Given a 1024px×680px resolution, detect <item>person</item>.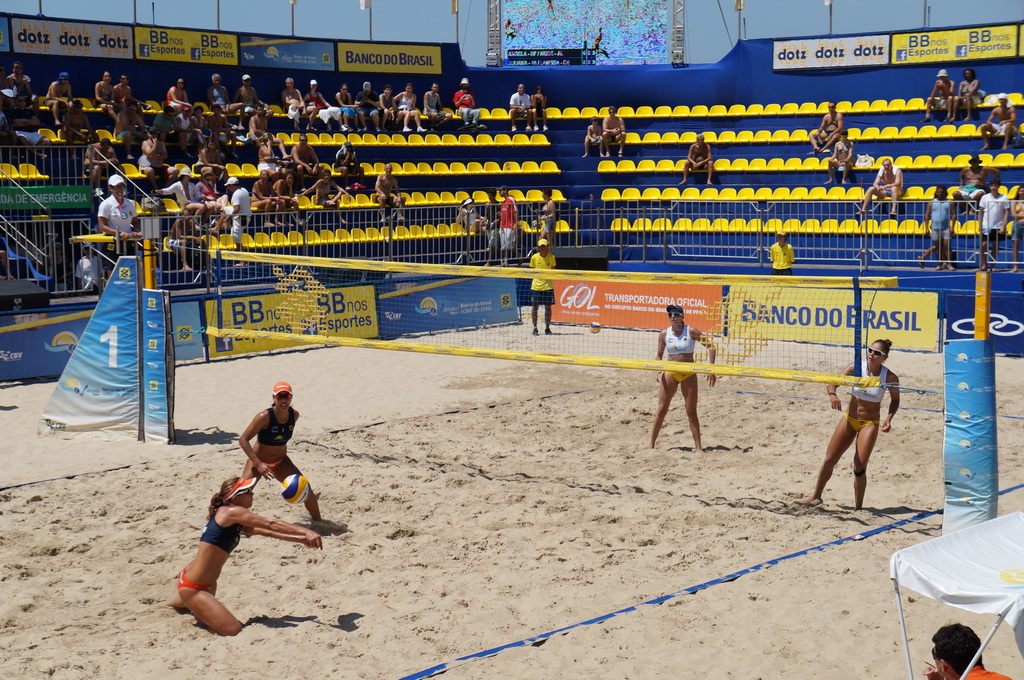
[480,188,504,263].
